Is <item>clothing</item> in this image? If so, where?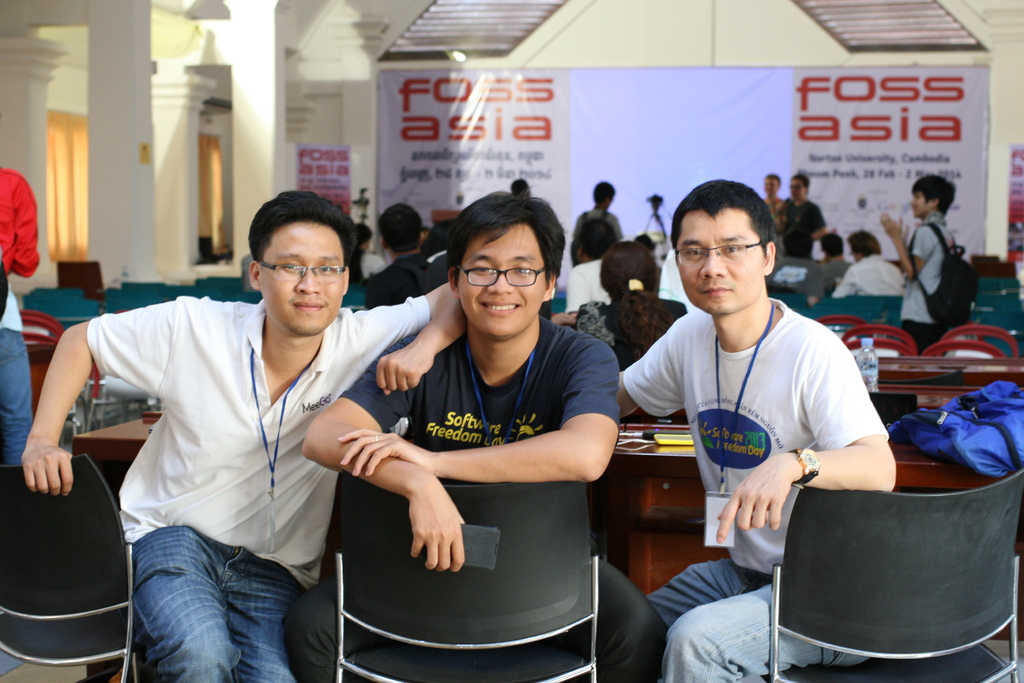
Yes, at crop(608, 290, 902, 682).
